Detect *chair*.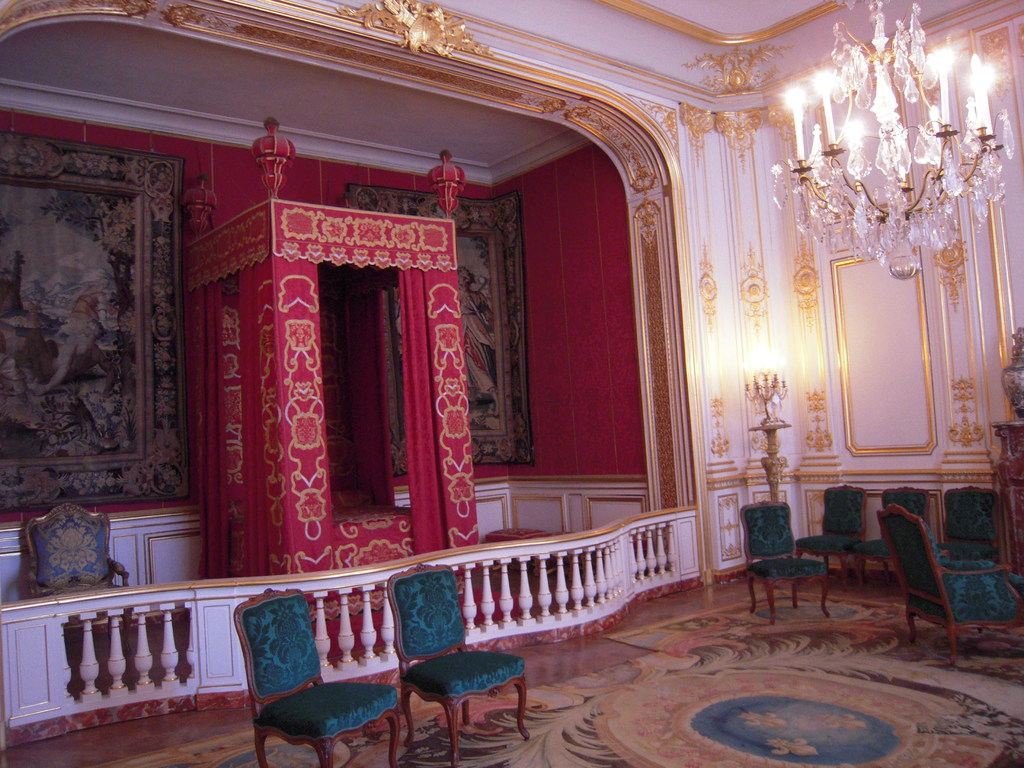
Detected at rect(382, 563, 535, 767).
